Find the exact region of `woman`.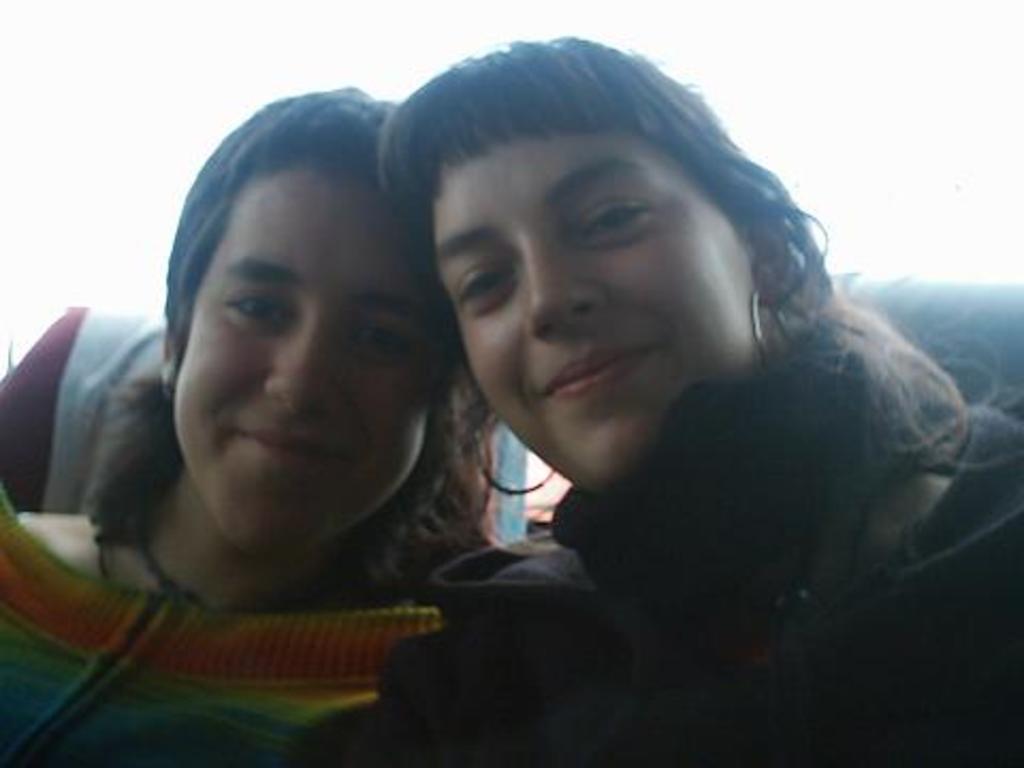
Exact region: l=282, t=30, r=1022, b=766.
